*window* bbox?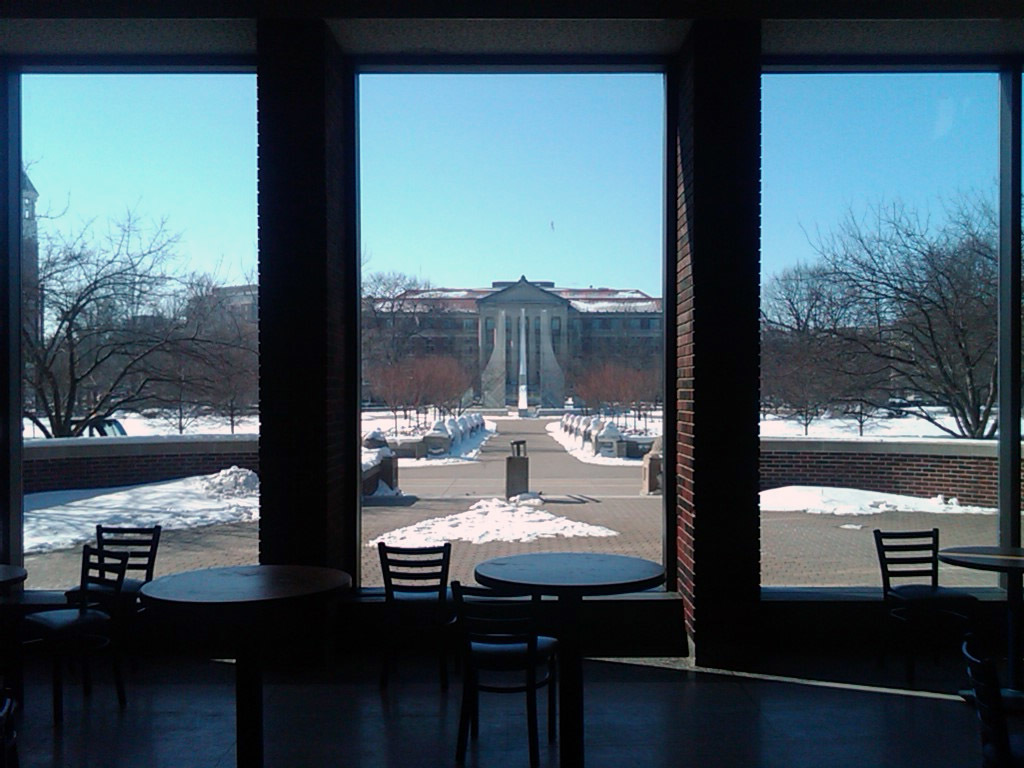
353/8/719/606
